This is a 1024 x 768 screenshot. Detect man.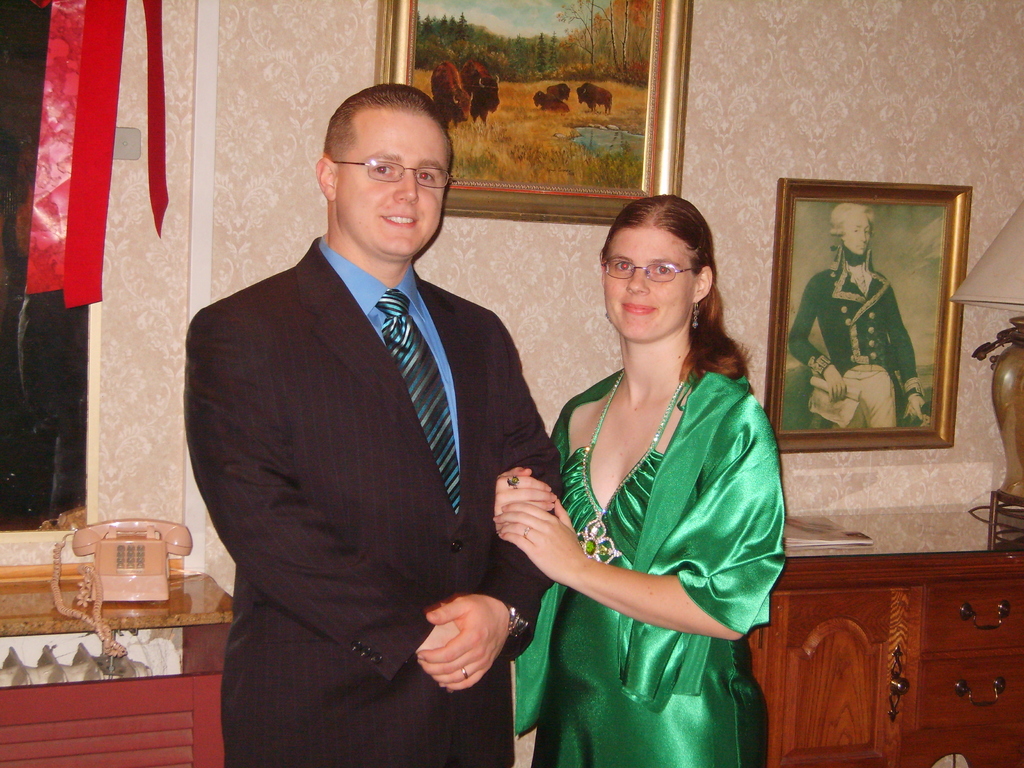
Rect(177, 82, 566, 767).
